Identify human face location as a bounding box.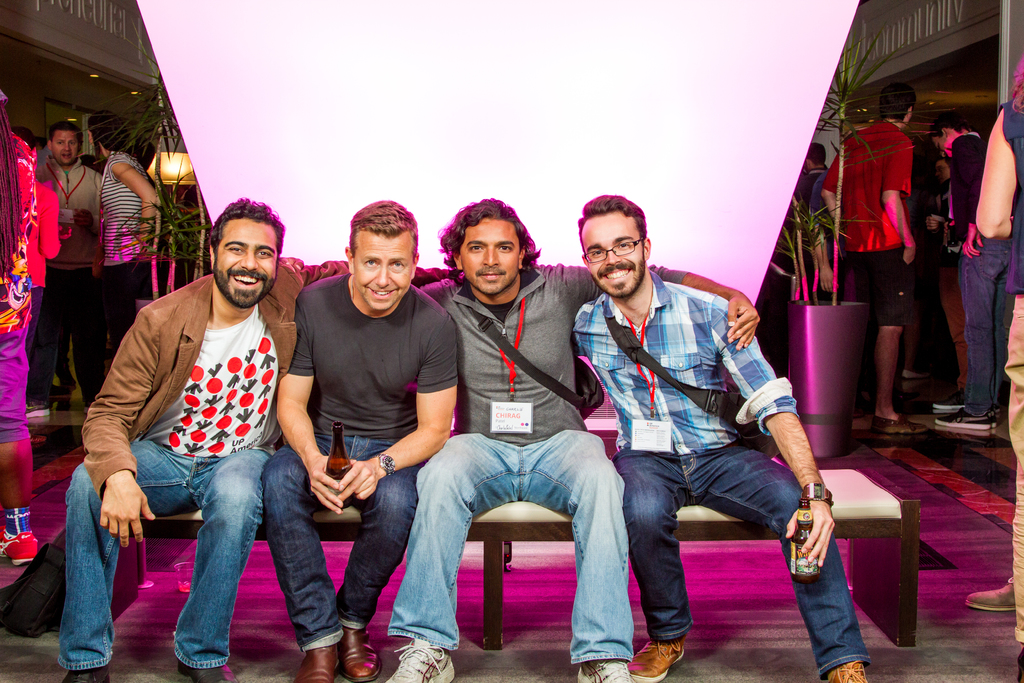
BBox(931, 133, 950, 159).
